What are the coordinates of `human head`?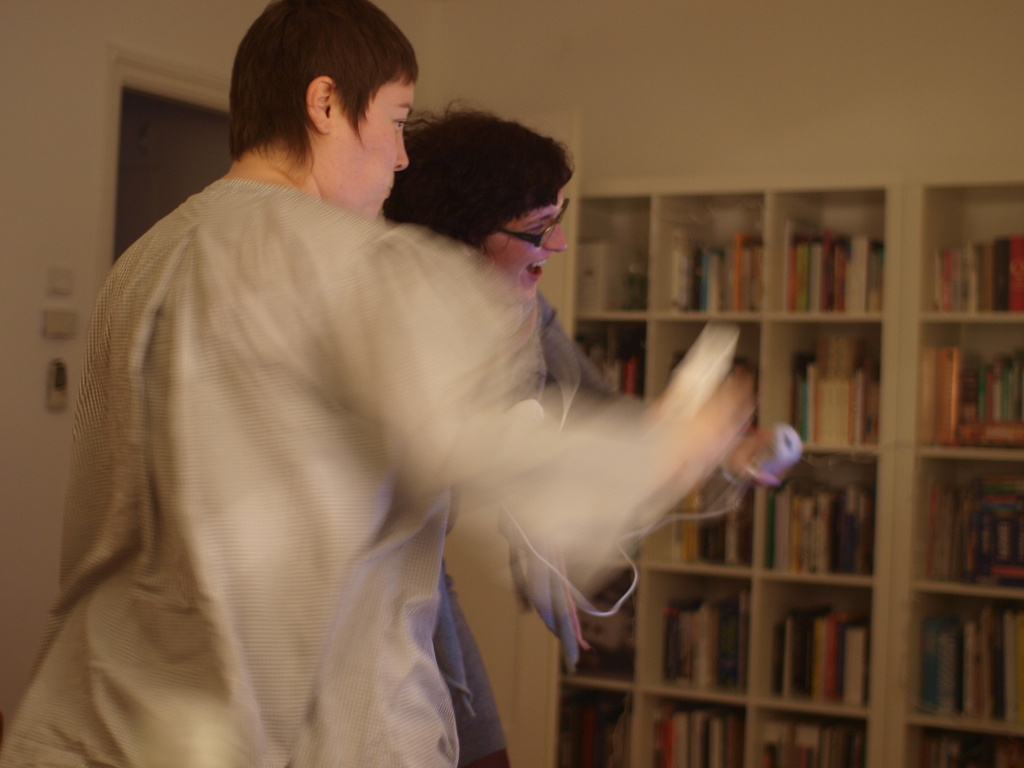
[385,104,577,275].
